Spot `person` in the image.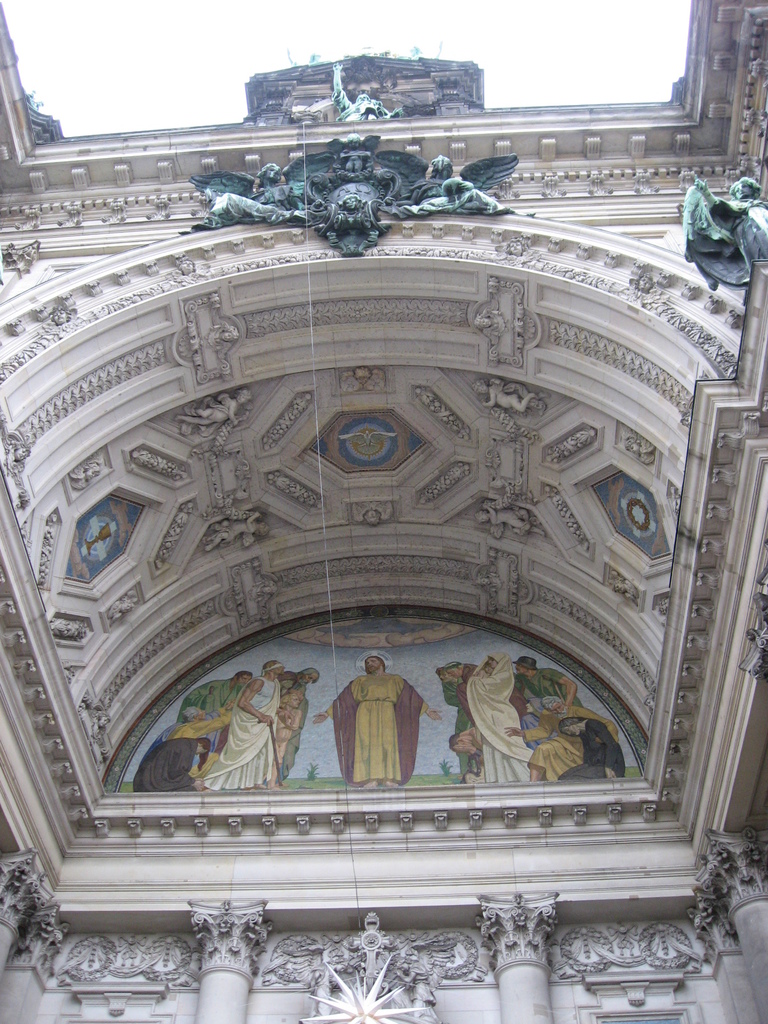
`person` found at <bbox>325, 643, 428, 806</bbox>.
